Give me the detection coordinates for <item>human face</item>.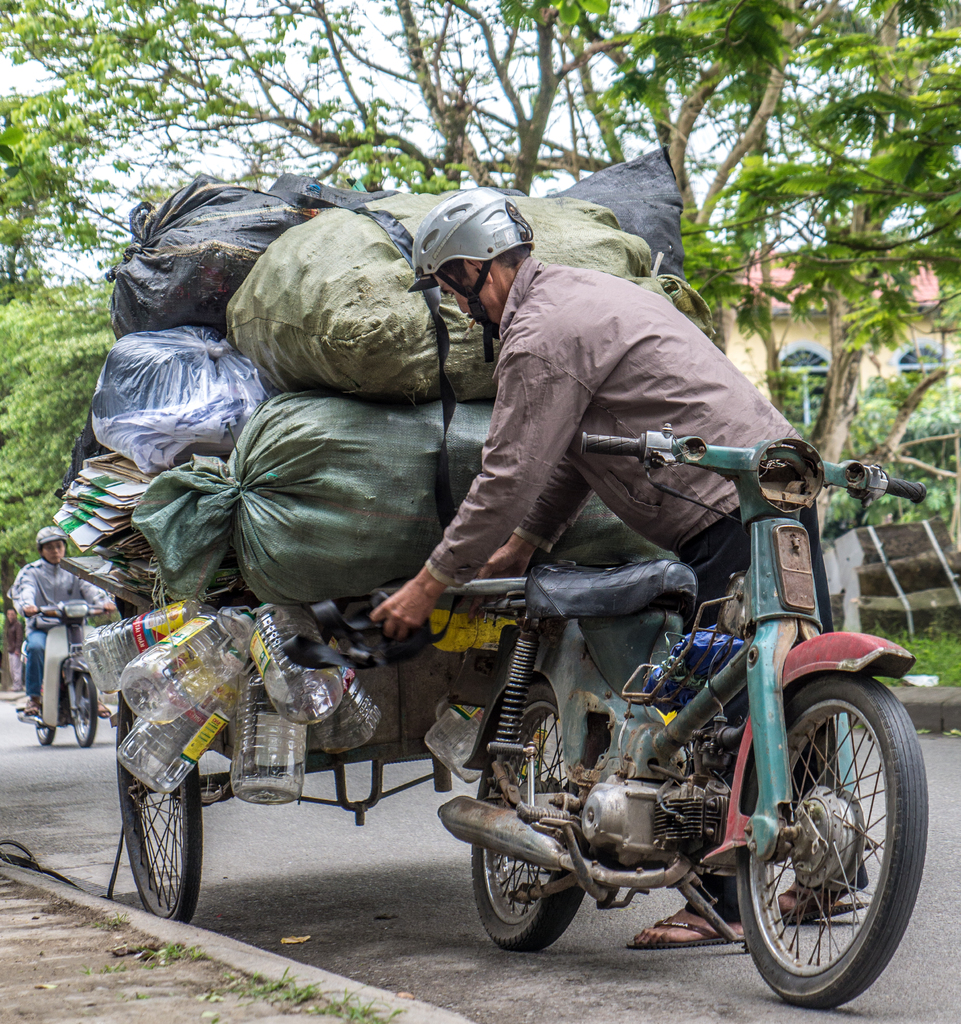
<box>441,275,497,324</box>.
